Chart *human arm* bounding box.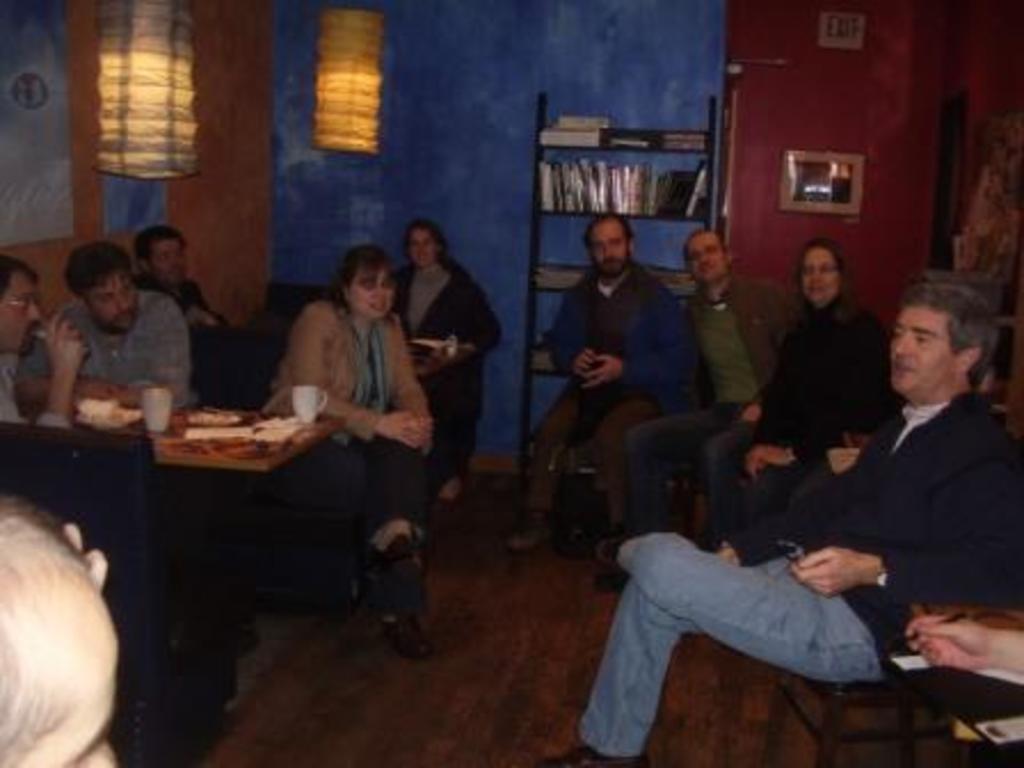
Charted: rect(763, 286, 805, 331).
